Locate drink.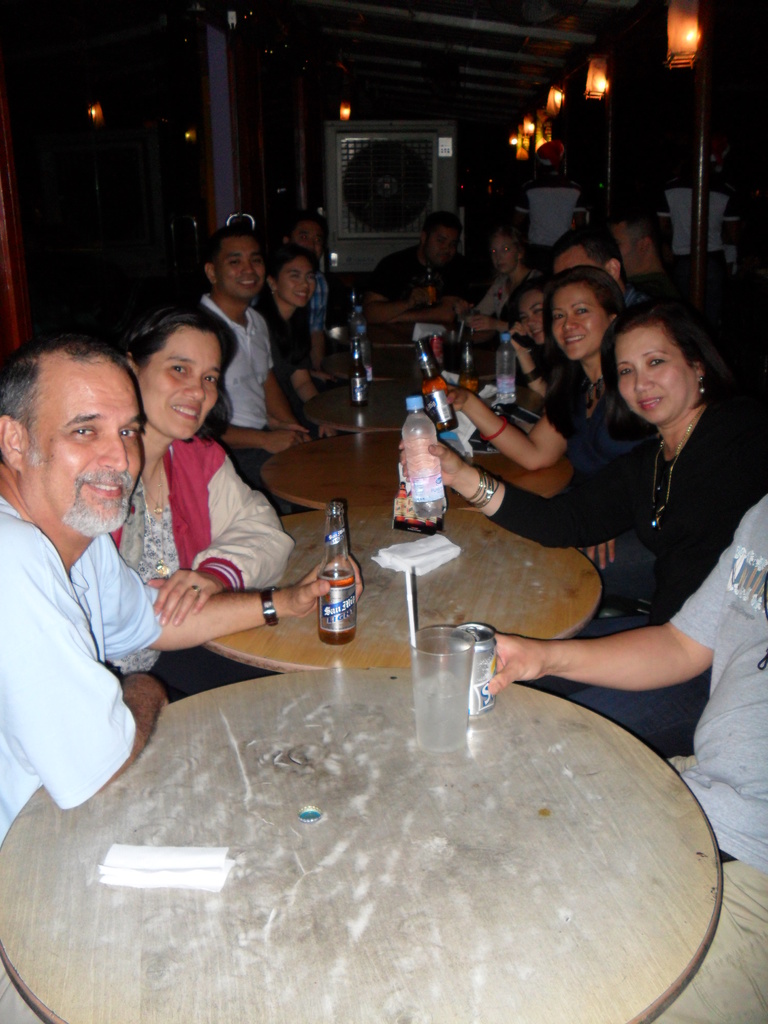
Bounding box: x1=421 y1=365 x2=458 y2=430.
